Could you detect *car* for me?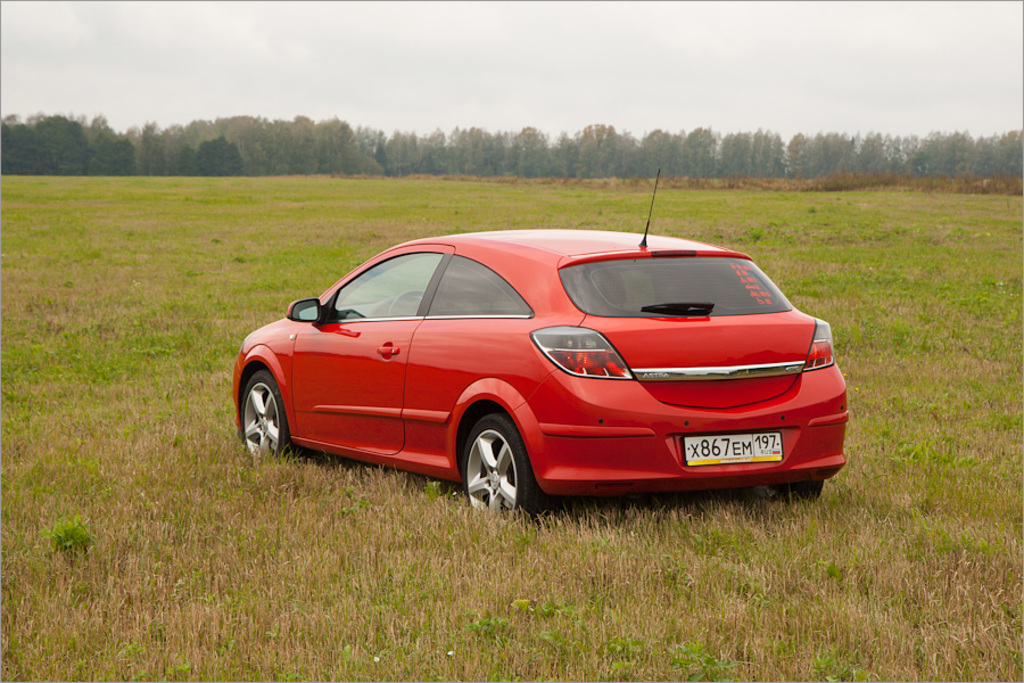
Detection result: Rect(224, 222, 864, 520).
